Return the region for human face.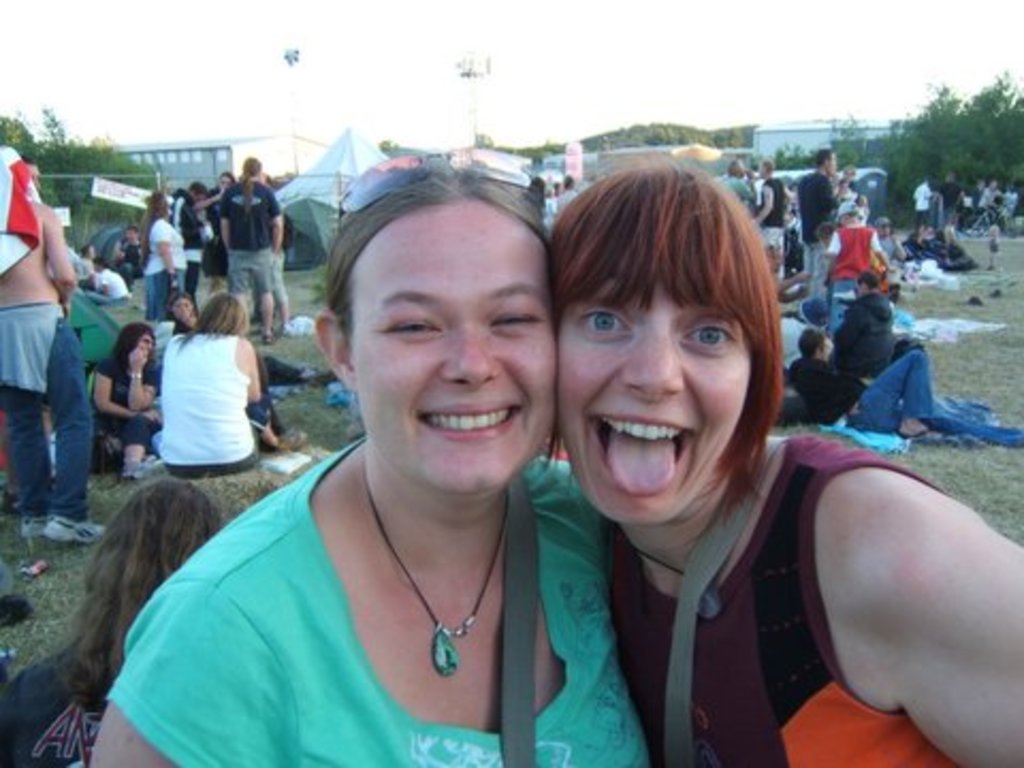
bbox(832, 151, 838, 171).
